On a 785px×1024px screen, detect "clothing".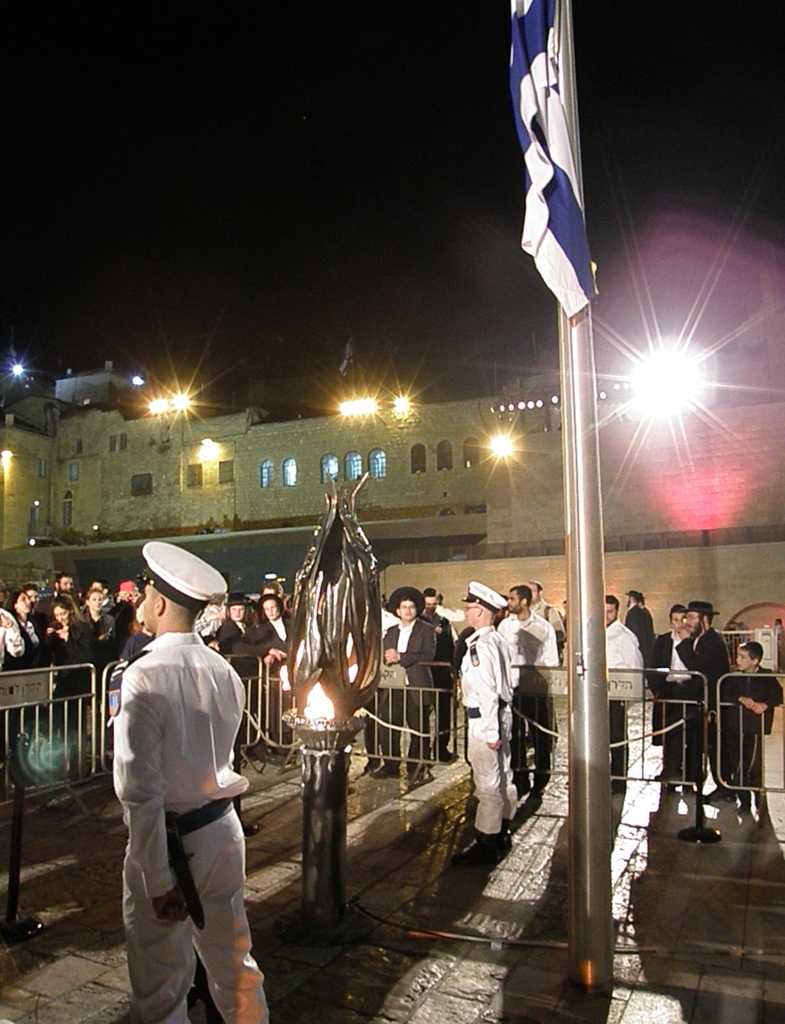
45/618/103/672.
